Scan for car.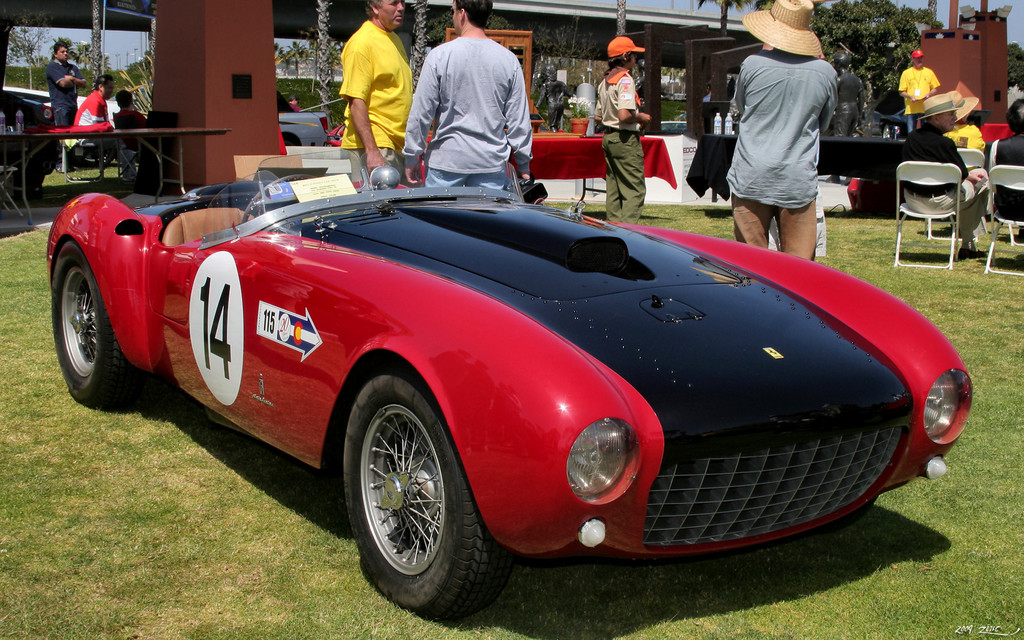
Scan result: Rect(0, 84, 118, 166).
